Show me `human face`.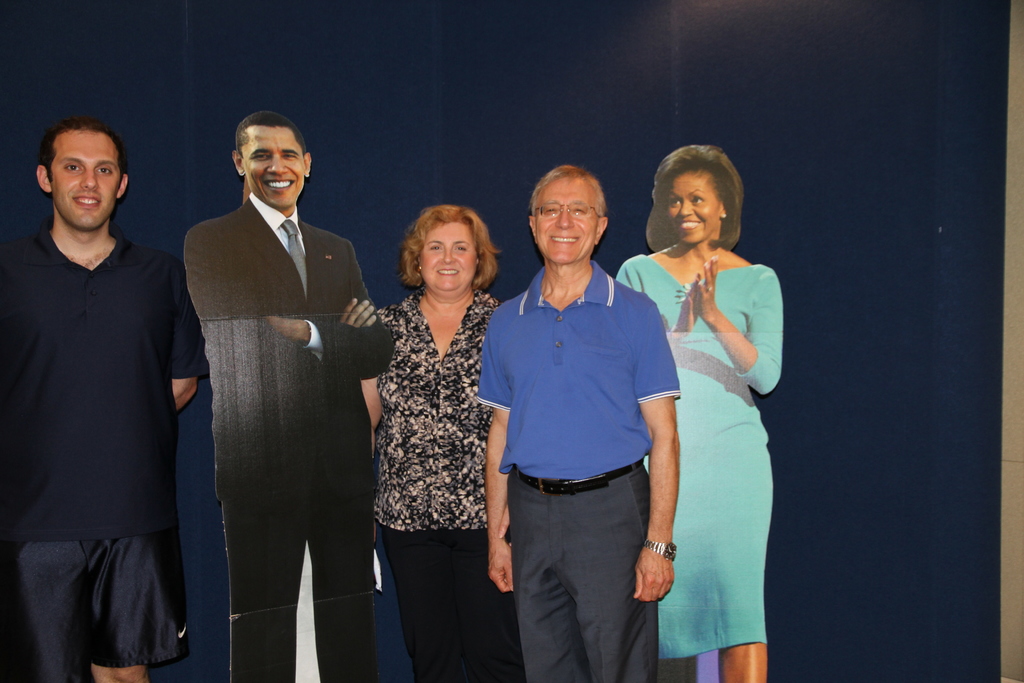
`human face` is here: {"left": 237, "top": 128, "right": 310, "bottom": 208}.
